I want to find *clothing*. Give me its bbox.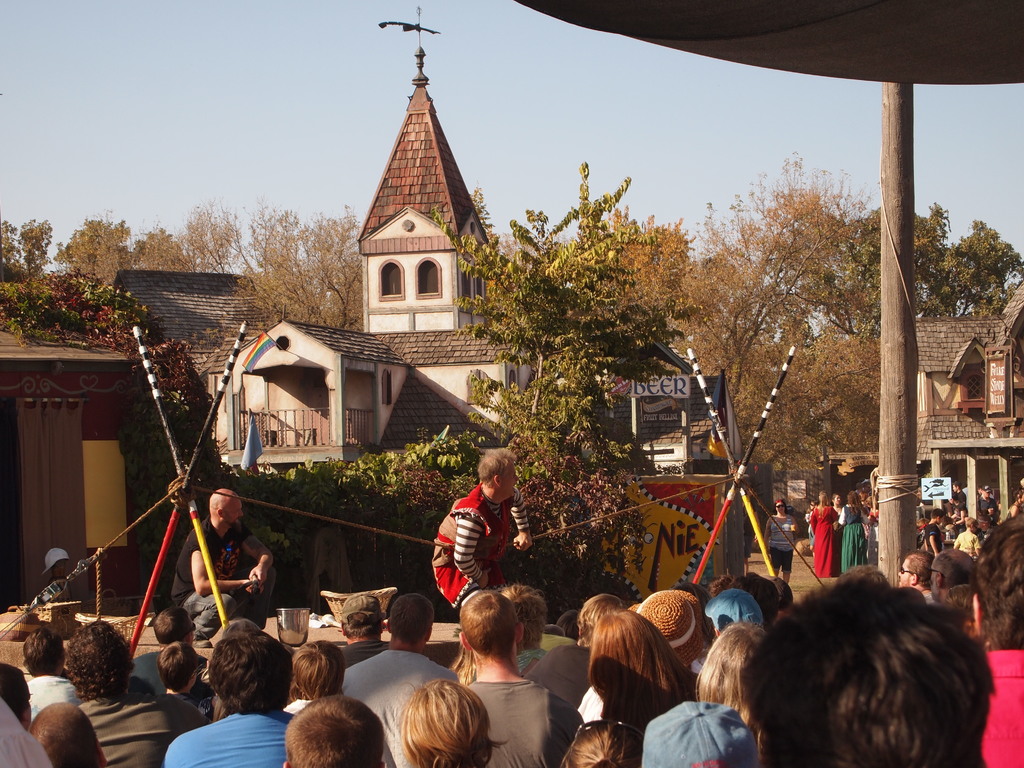
(811,505,832,577).
